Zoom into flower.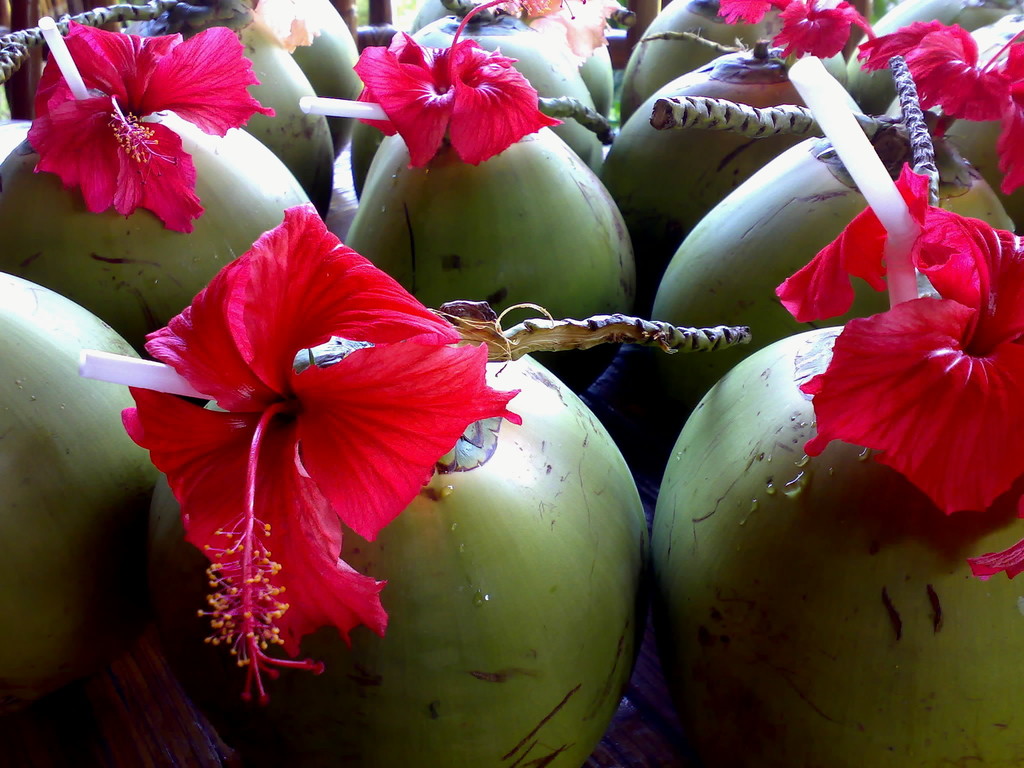
Zoom target: l=769, t=162, r=1023, b=520.
